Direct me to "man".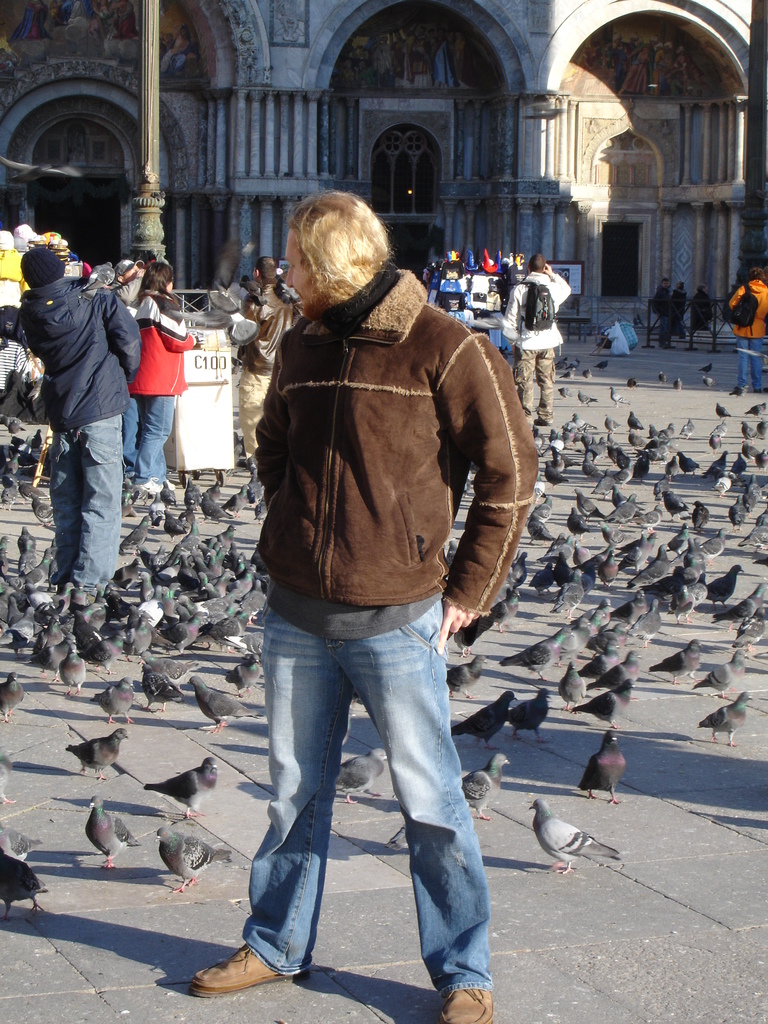
Direction: [x1=731, y1=268, x2=767, y2=386].
